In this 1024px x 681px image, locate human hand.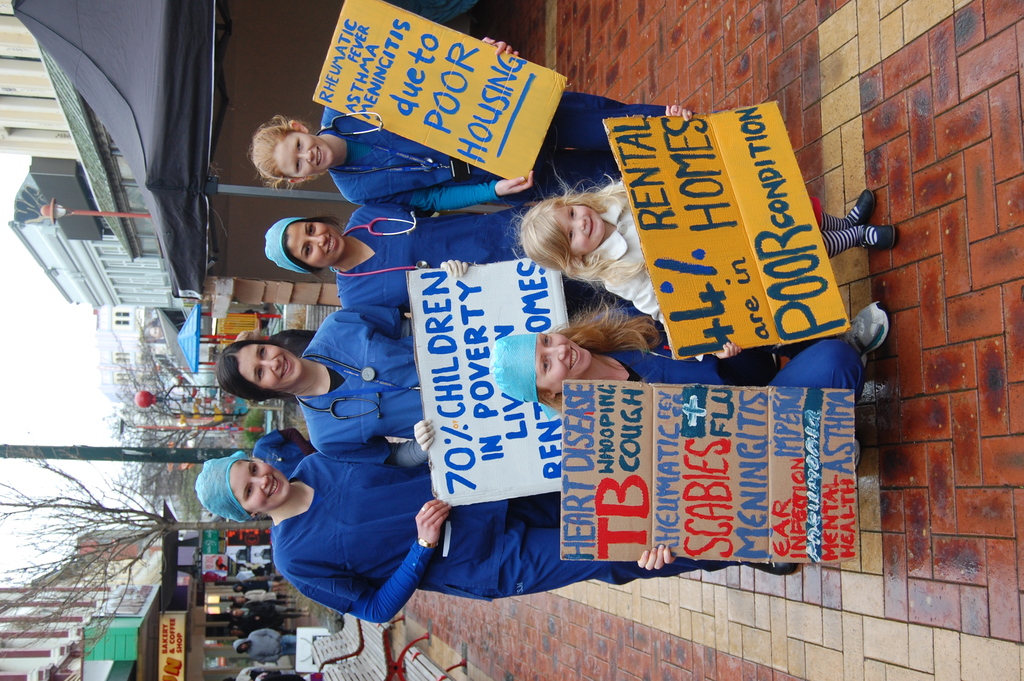
Bounding box: select_region(495, 166, 536, 196).
